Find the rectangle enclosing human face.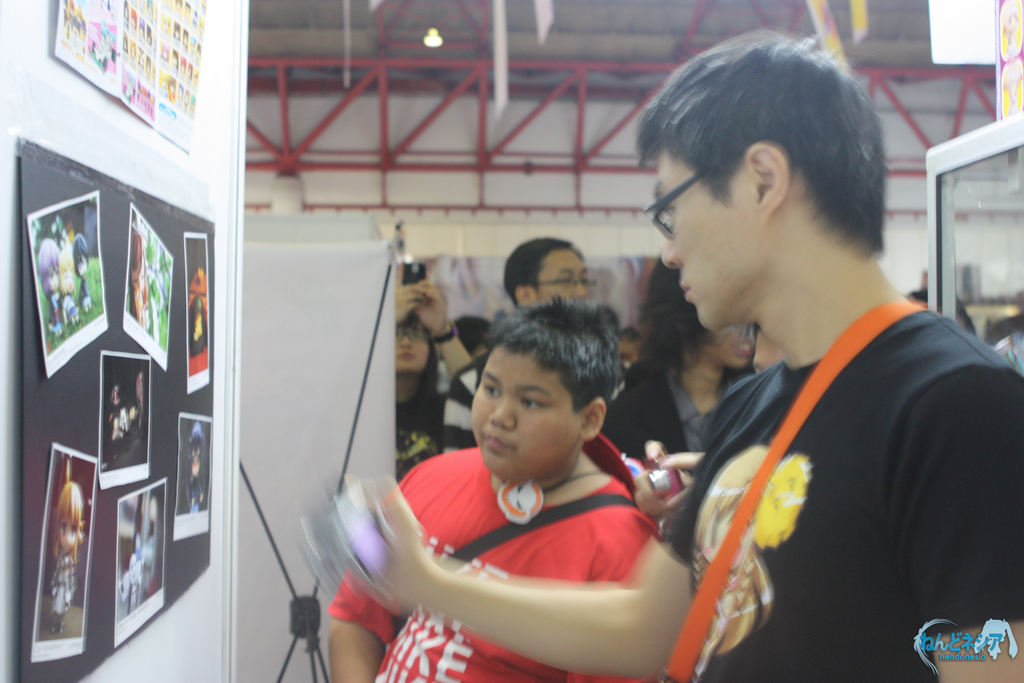
l=532, t=243, r=589, b=306.
